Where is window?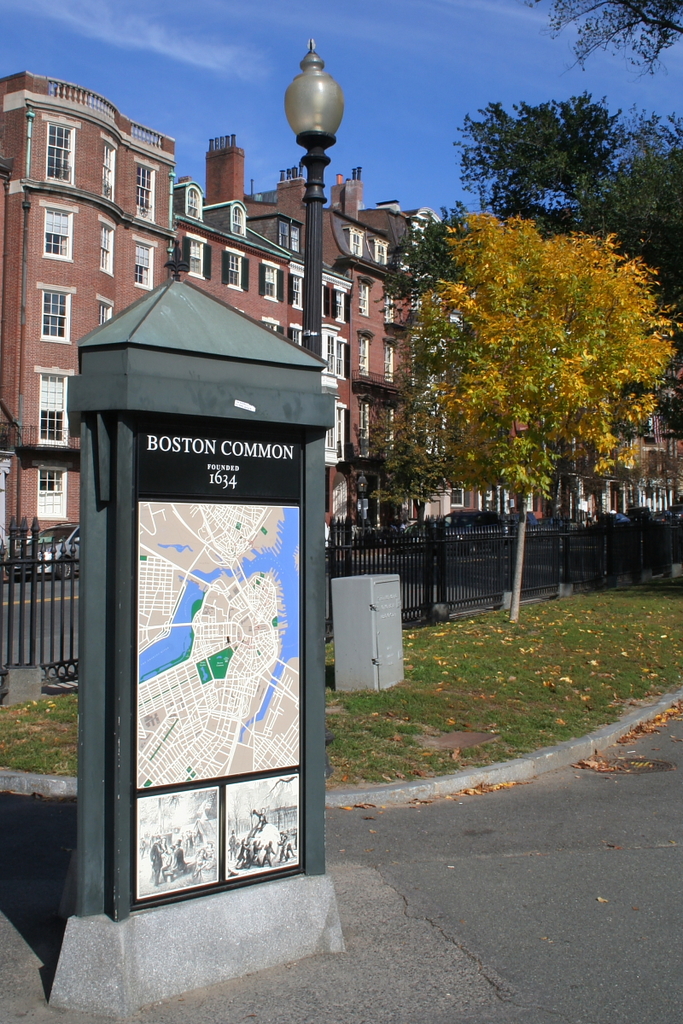
<box>132,240,154,288</box>.
